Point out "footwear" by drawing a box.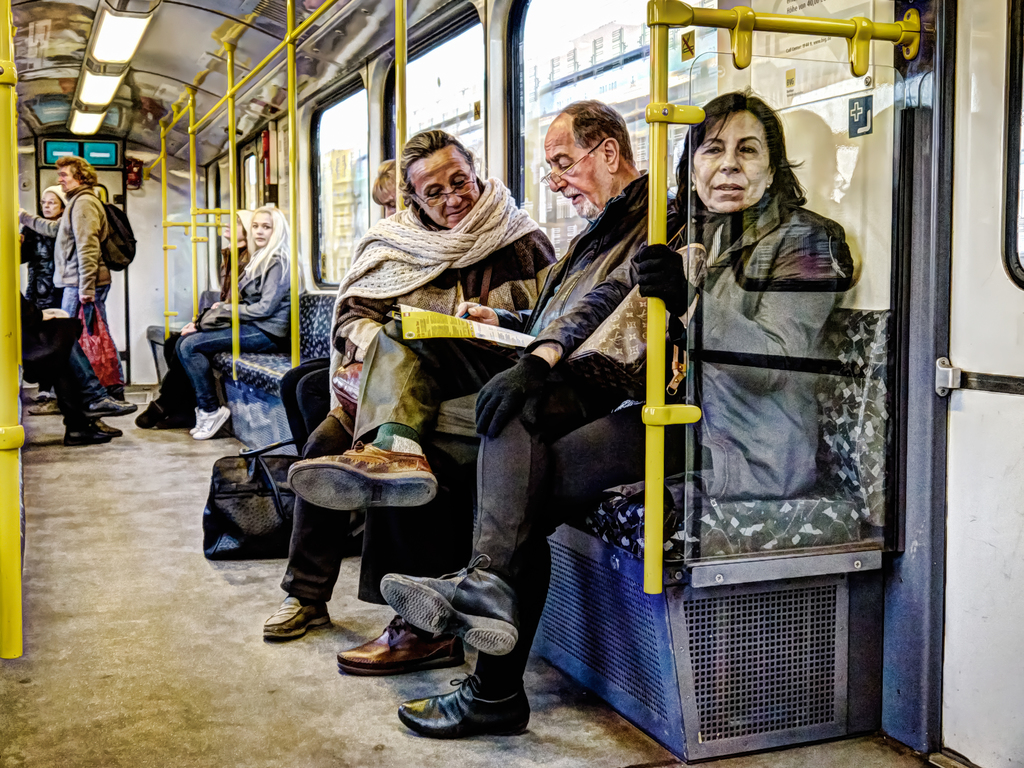
left=84, top=394, right=139, bottom=418.
